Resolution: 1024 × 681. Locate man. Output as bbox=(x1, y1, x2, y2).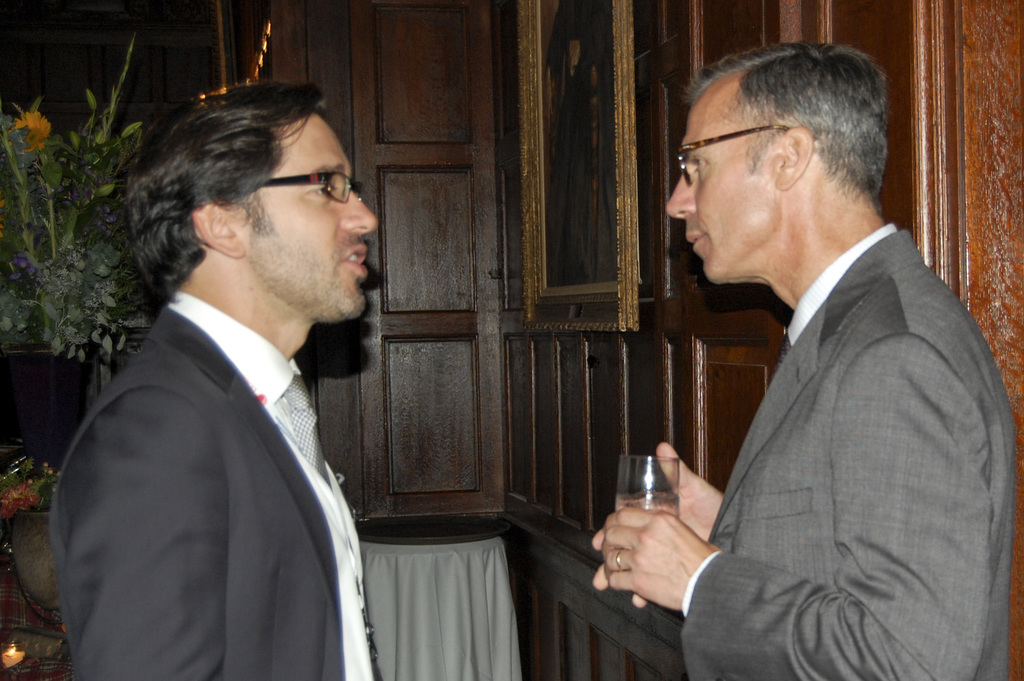
bbox=(52, 79, 393, 680).
